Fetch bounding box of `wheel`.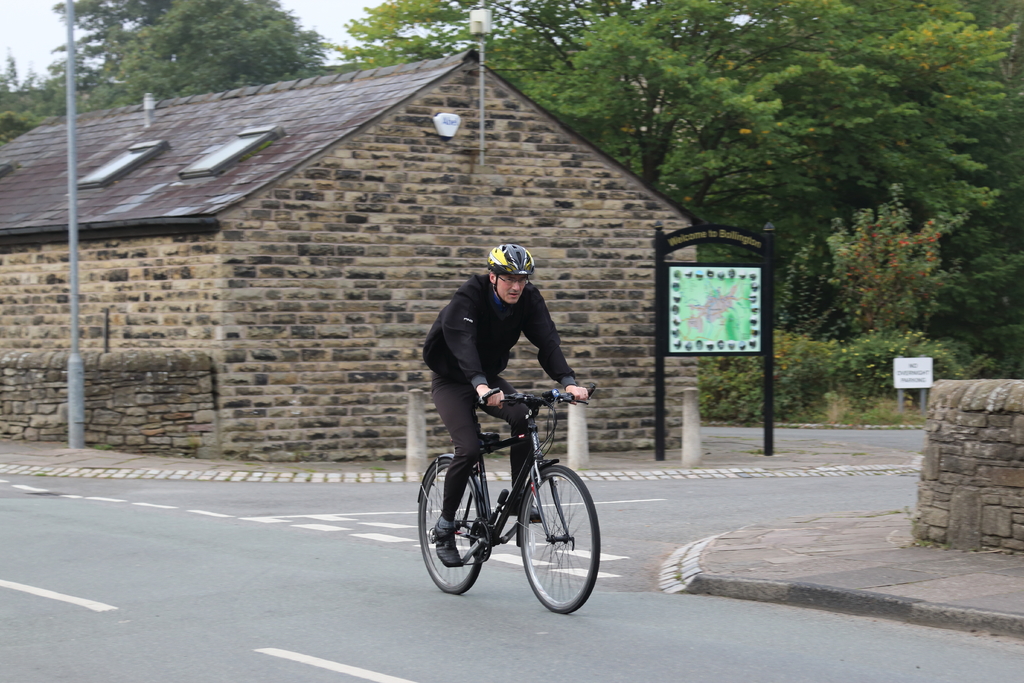
Bbox: select_region(414, 454, 492, 595).
